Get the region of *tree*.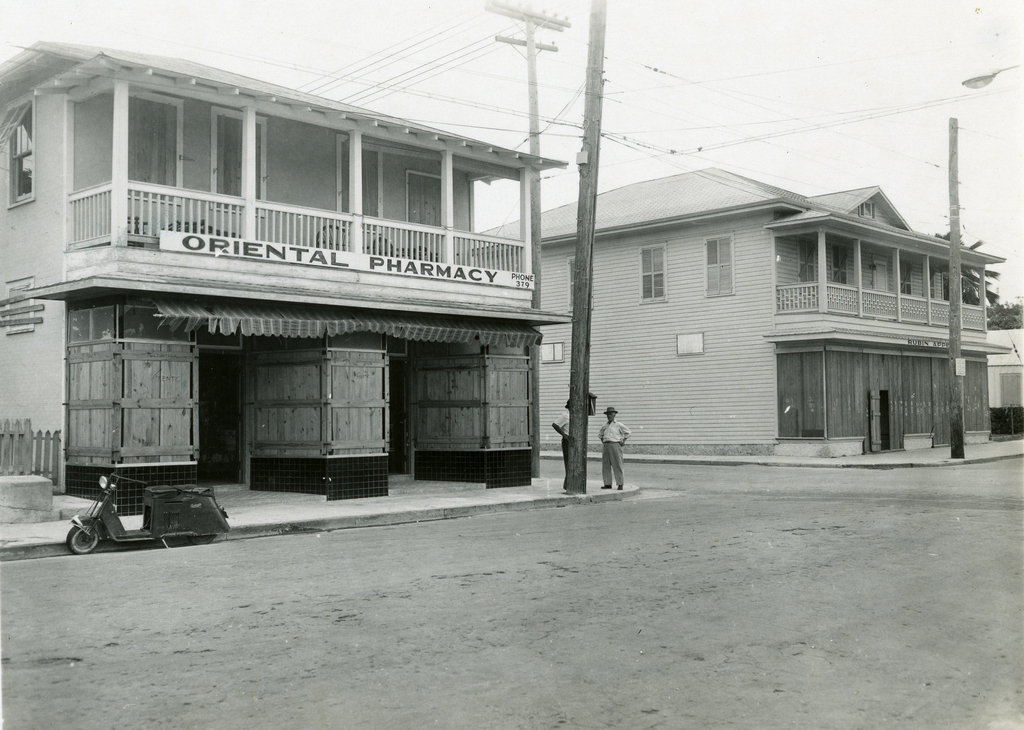
crop(941, 228, 1005, 308).
